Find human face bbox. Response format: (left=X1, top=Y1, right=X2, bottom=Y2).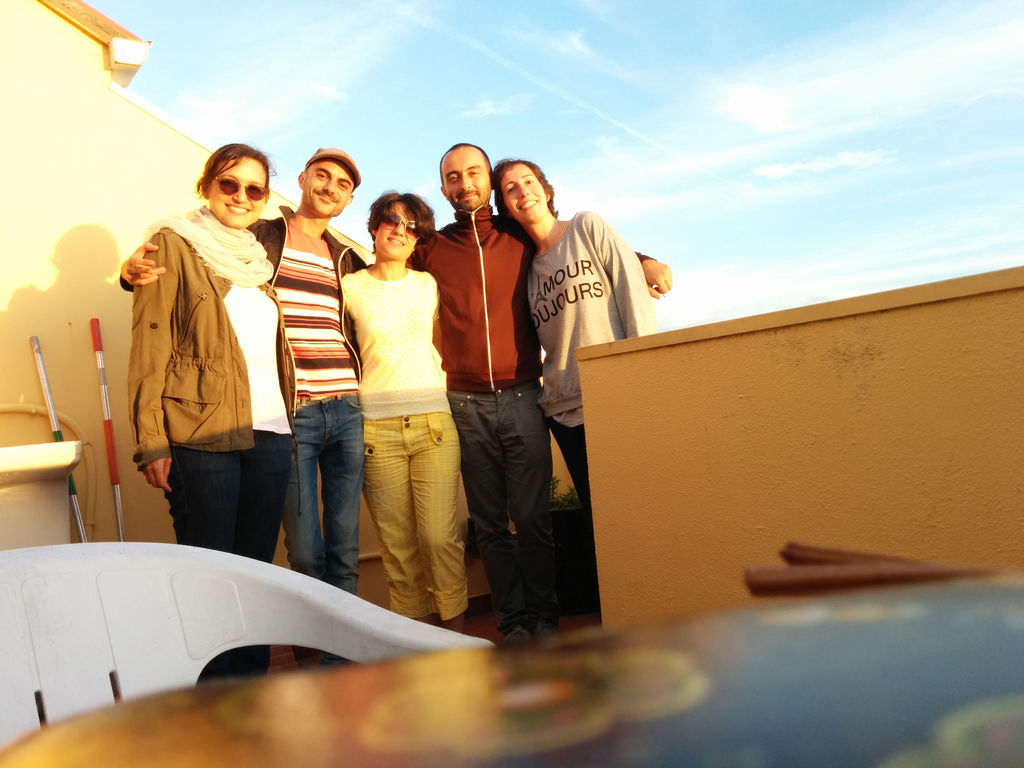
(left=442, top=150, right=486, bottom=213).
